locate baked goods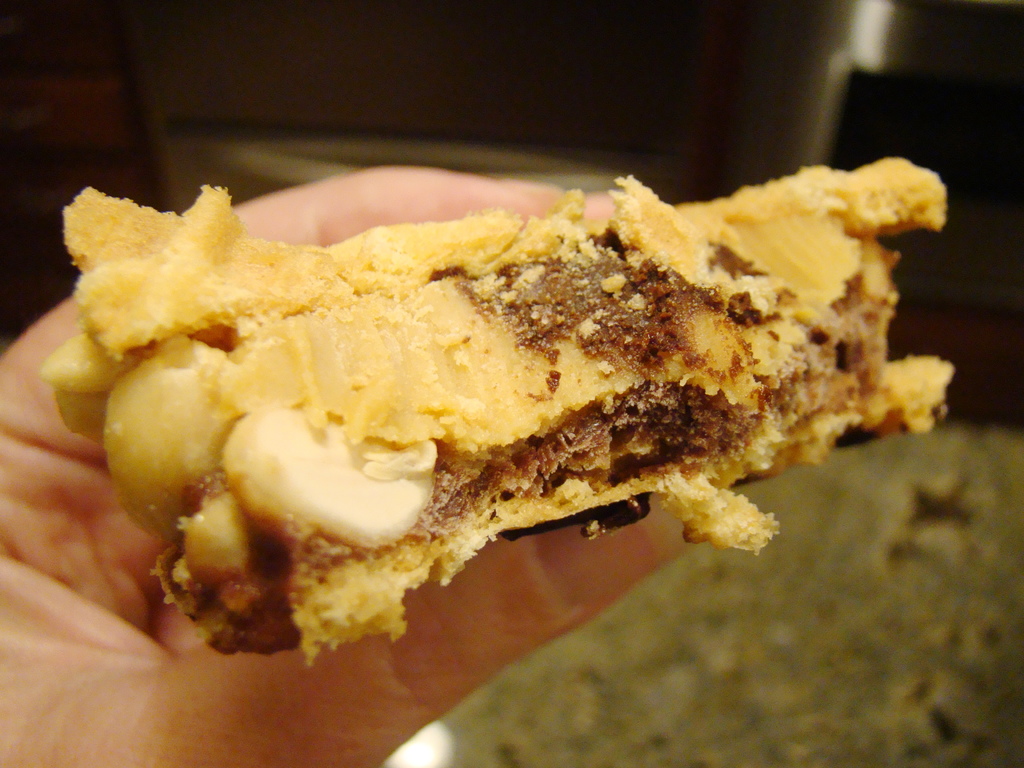
bbox(38, 155, 954, 671)
